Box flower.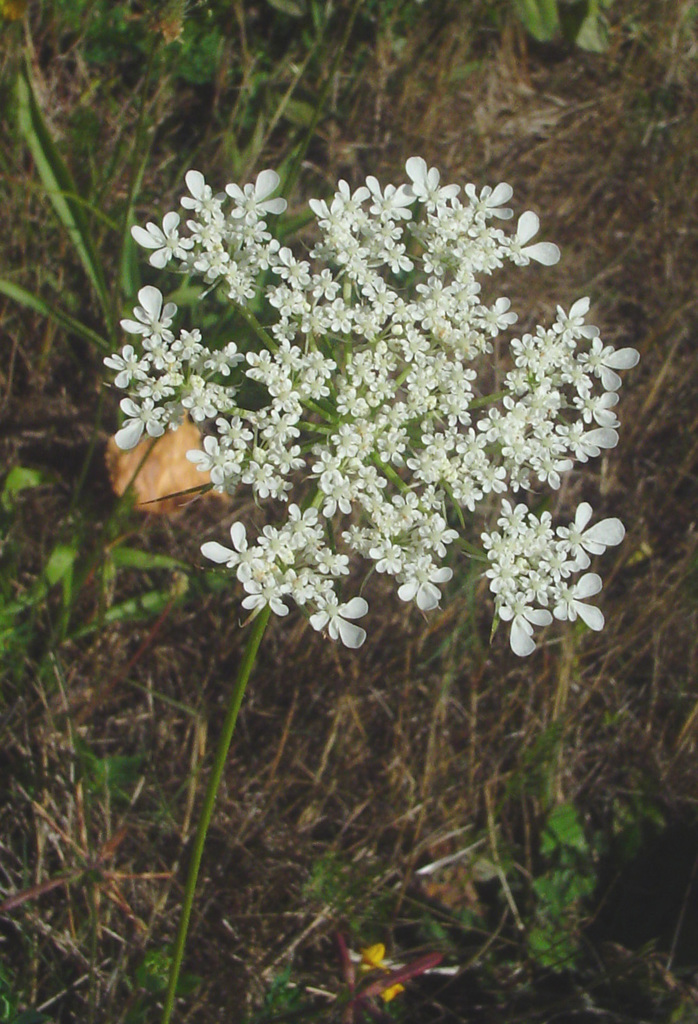
[576, 392, 625, 422].
